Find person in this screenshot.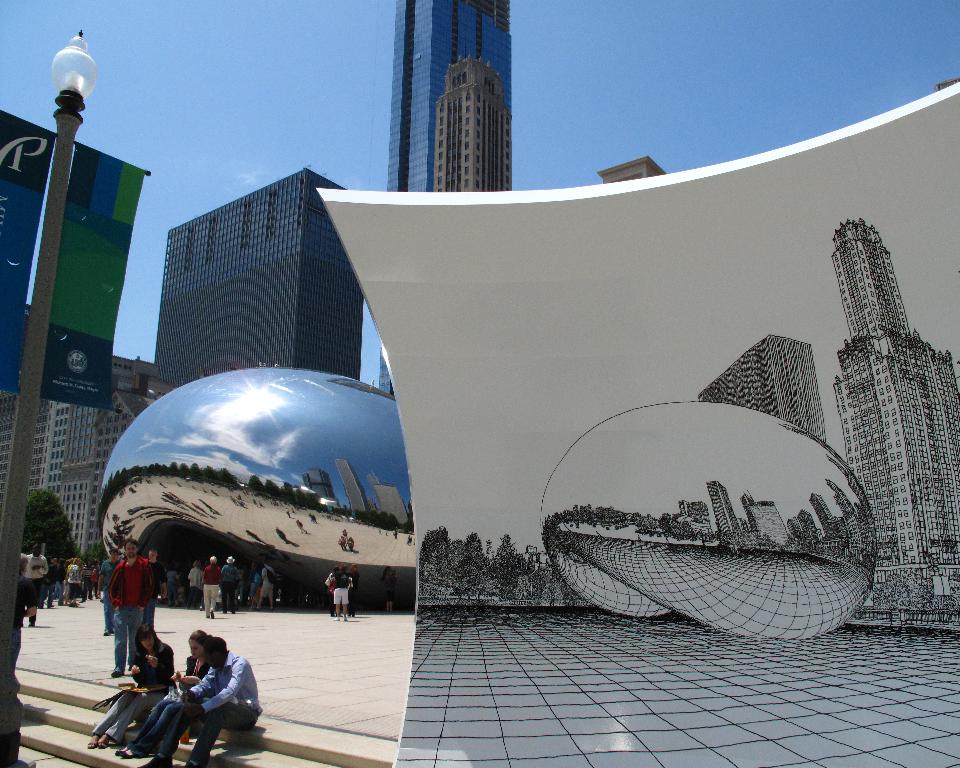
The bounding box for person is (left=327, top=563, right=339, bottom=615).
